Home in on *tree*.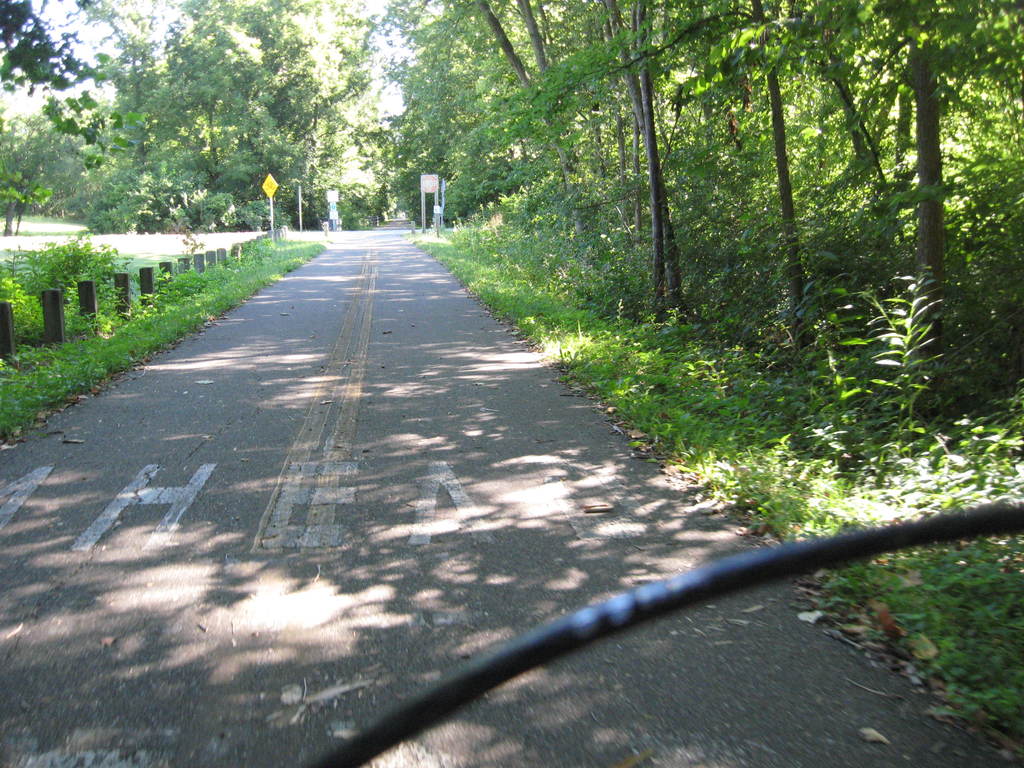
Homed in at pyautogui.locateOnScreen(148, 0, 273, 218).
